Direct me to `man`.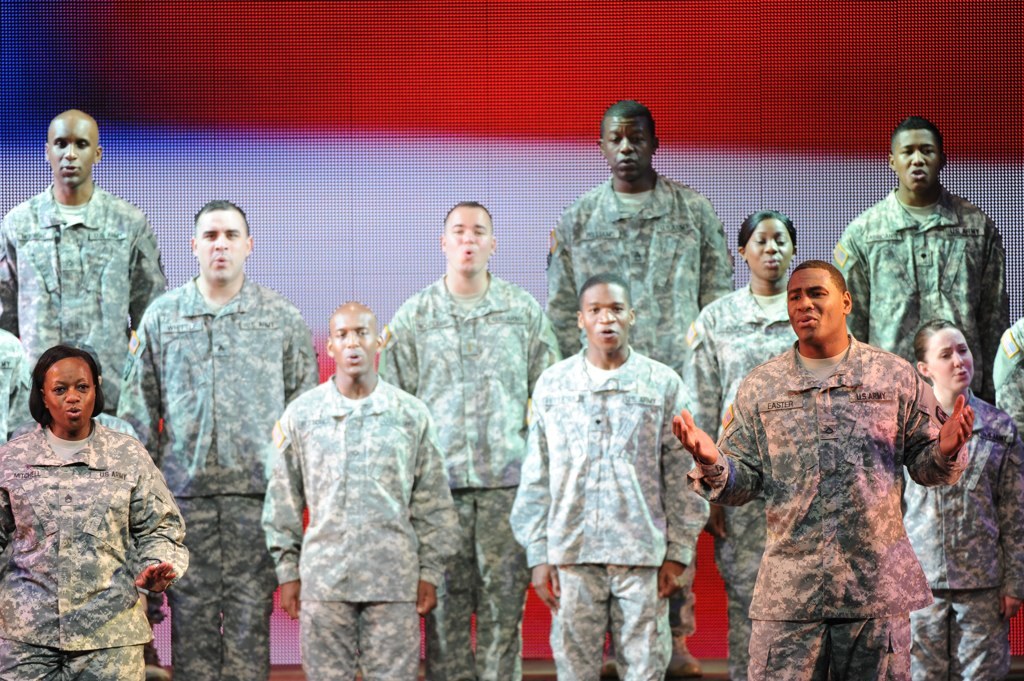
Direction: bbox(116, 196, 317, 680).
